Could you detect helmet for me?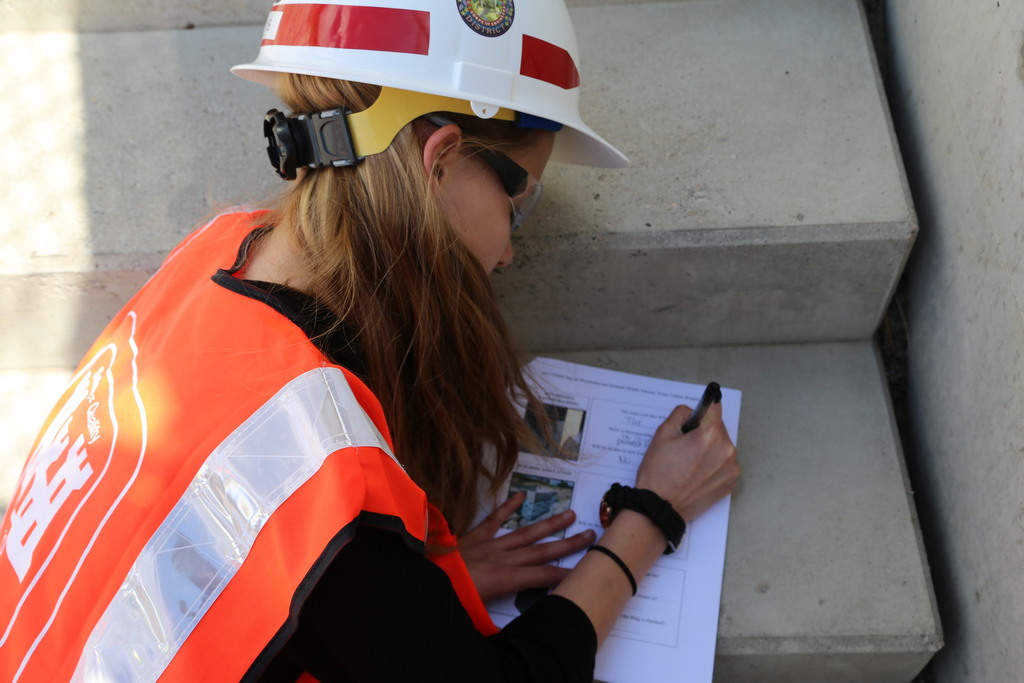
Detection result: [left=216, top=0, right=676, bottom=255].
